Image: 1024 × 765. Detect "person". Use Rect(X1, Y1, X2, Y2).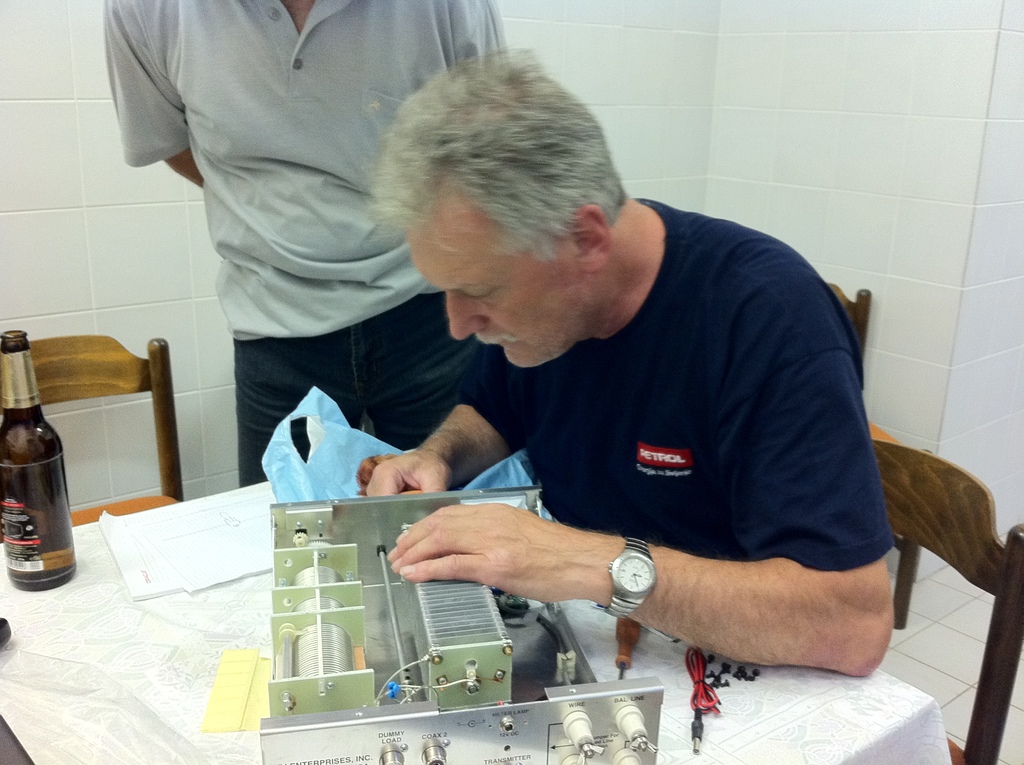
Rect(99, 0, 513, 491).
